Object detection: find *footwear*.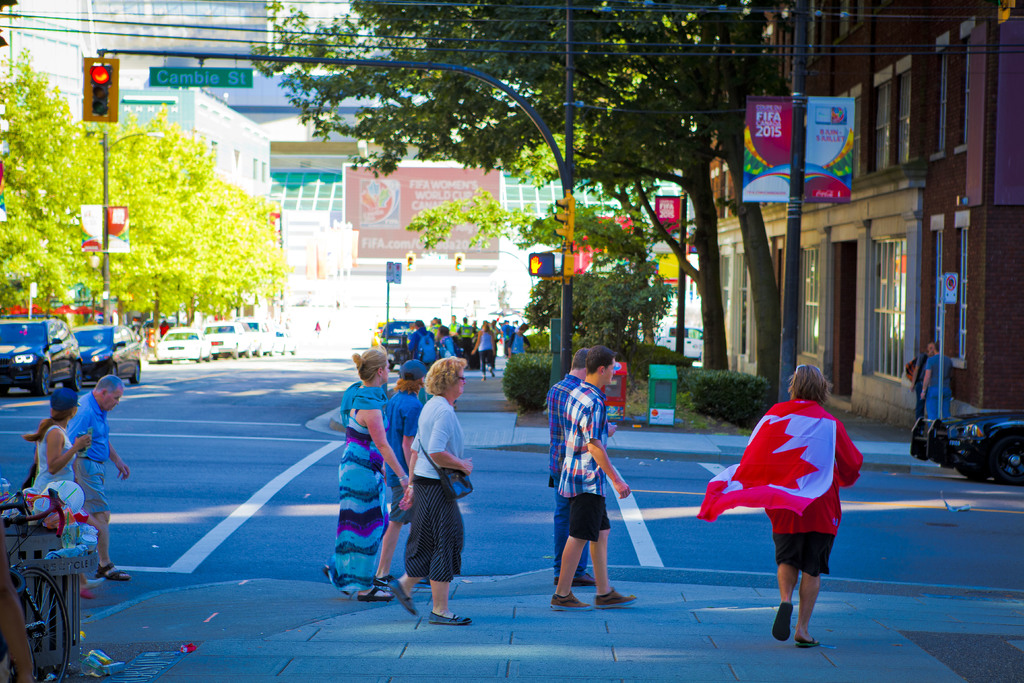
{"x1": 549, "y1": 590, "x2": 590, "y2": 611}.
